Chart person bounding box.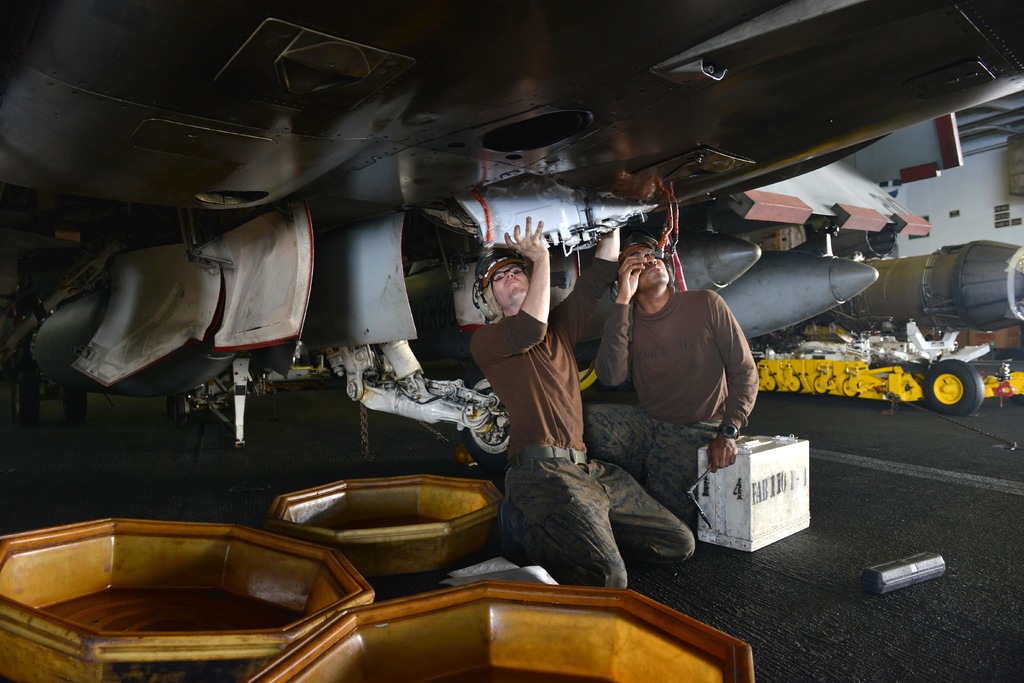
Charted: bbox(589, 233, 763, 518).
